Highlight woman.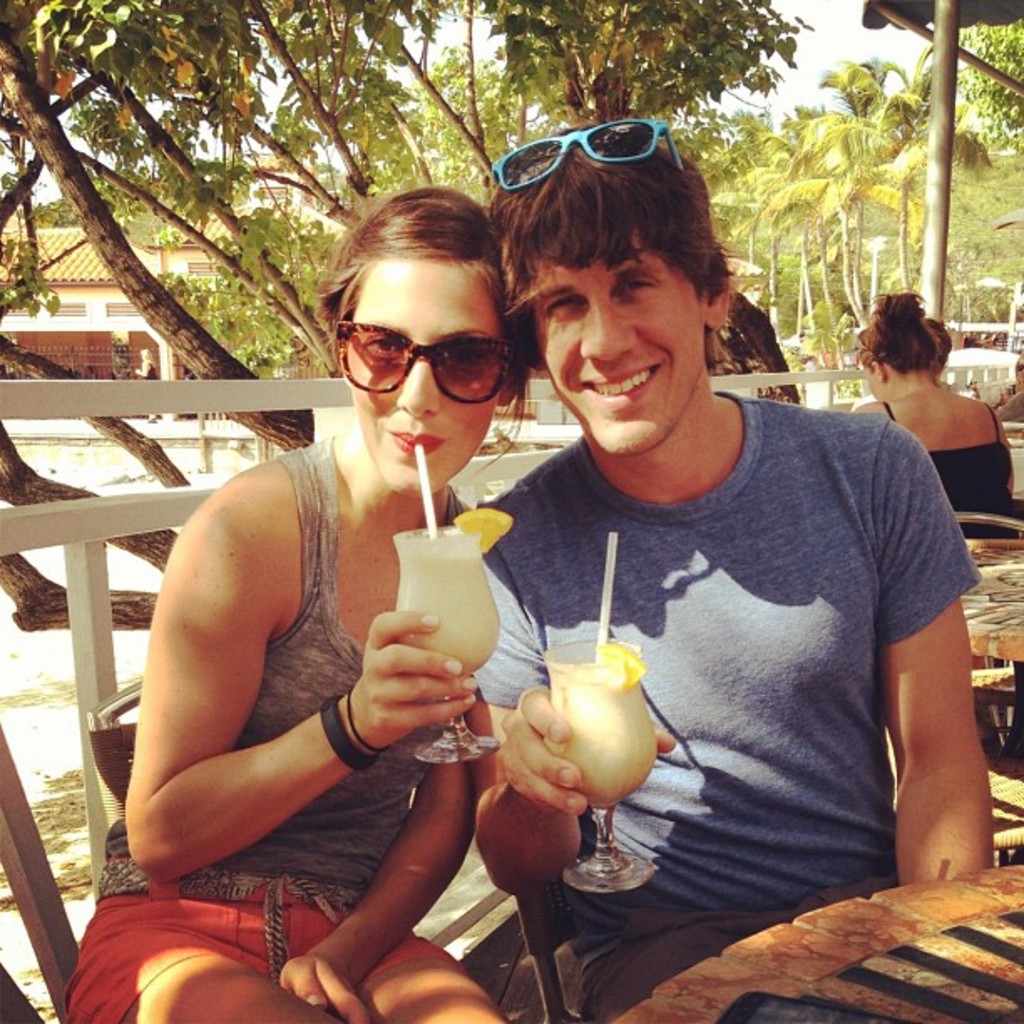
Highlighted region: {"x1": 70, "y1": 181, "x2": 544, "y2": 1022}.
